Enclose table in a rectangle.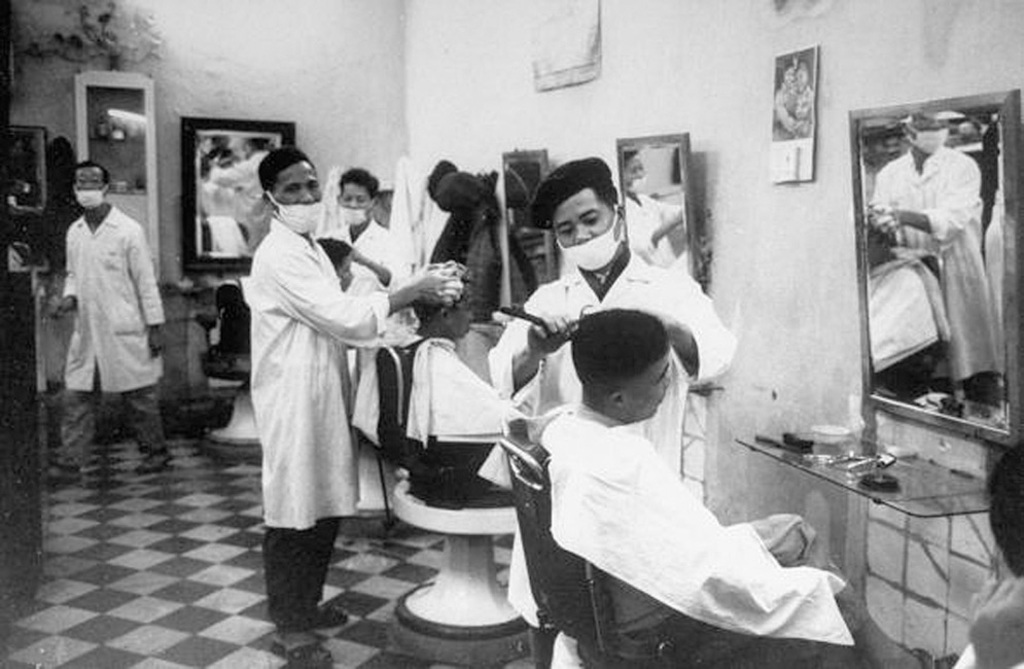
detection(676, 377, 721, 476).
